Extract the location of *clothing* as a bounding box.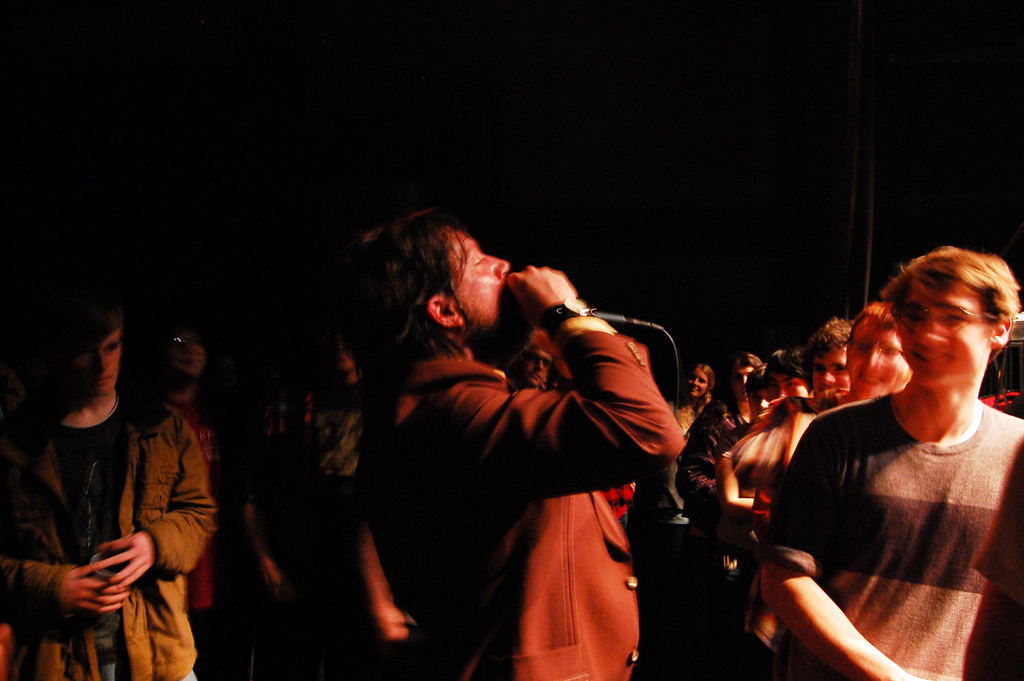
bbox(174, 398, 254, 680).
